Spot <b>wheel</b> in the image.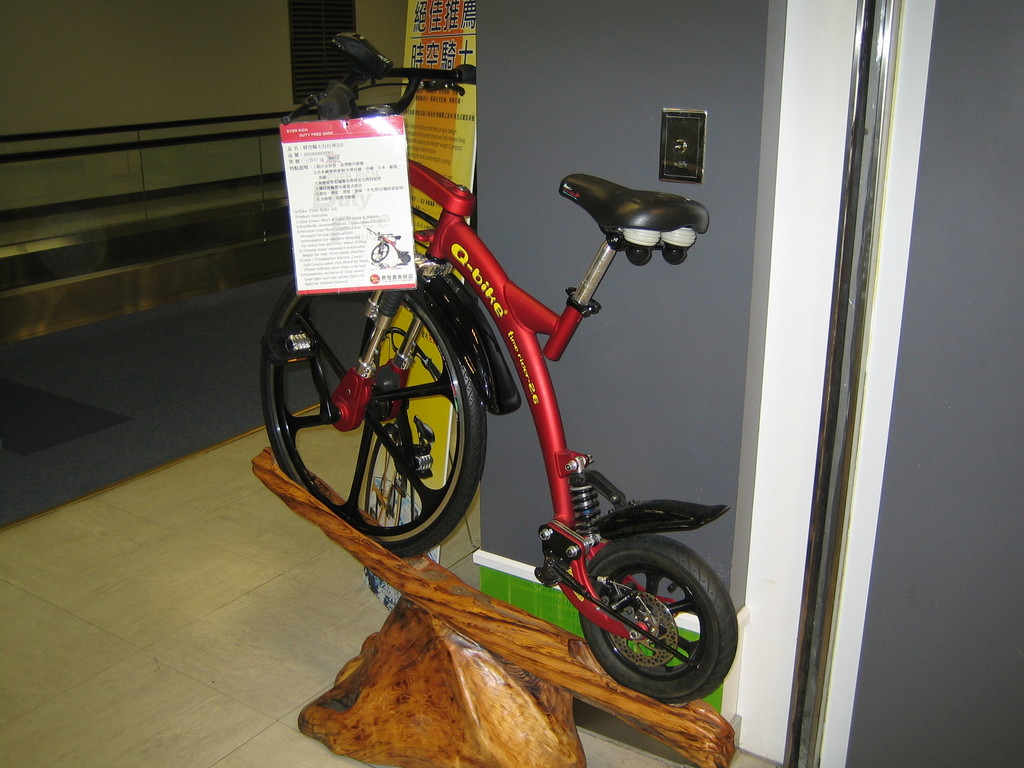
<b>wheel</b> found at l=257, t=279, r=486, b=556.
